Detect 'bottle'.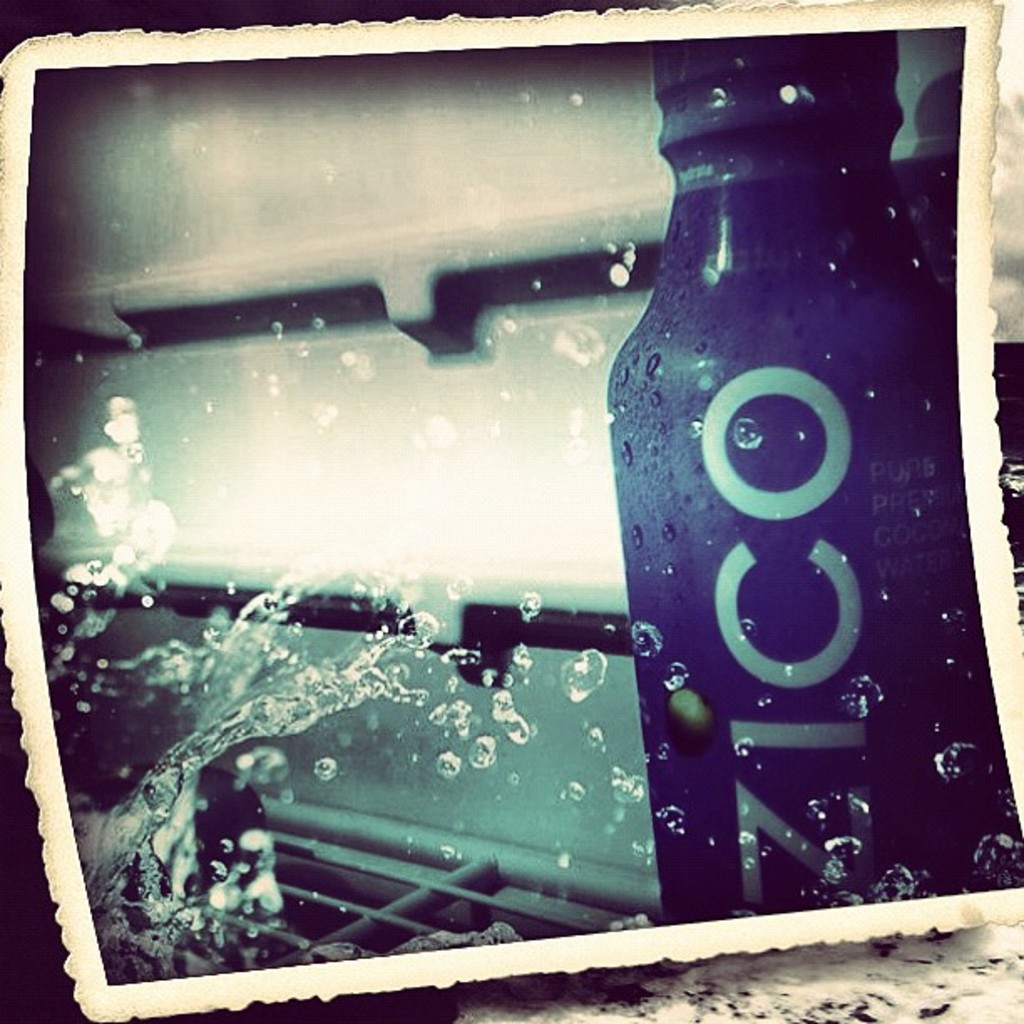
Detected at pyautogui.locateOnScreen(596, 35, 1019, 925).
